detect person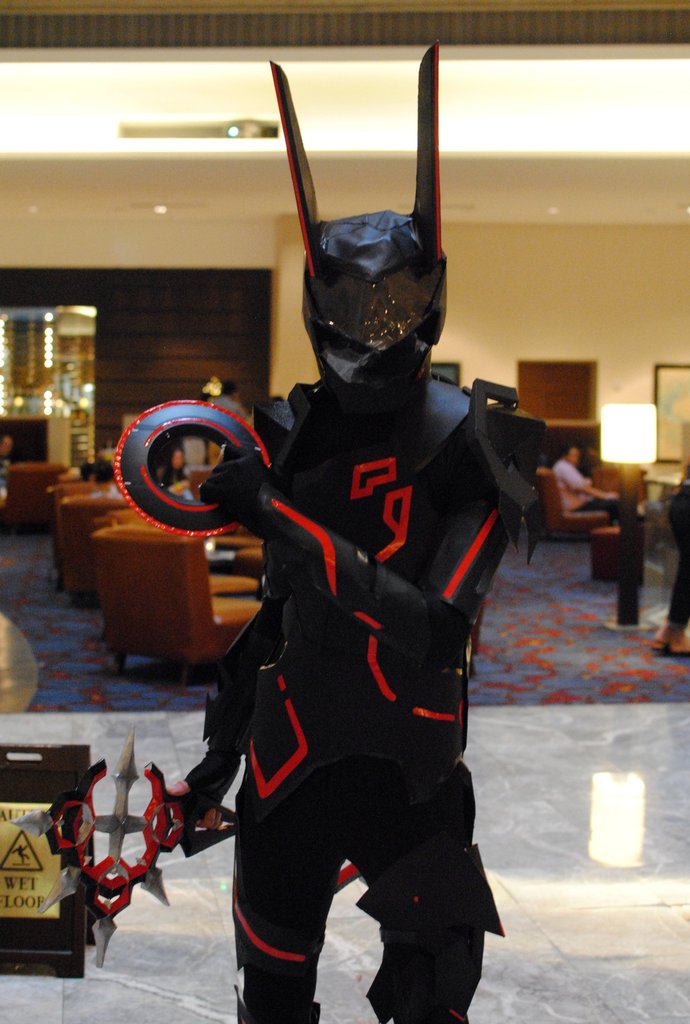
l=211, t=386, r=249, b=467
